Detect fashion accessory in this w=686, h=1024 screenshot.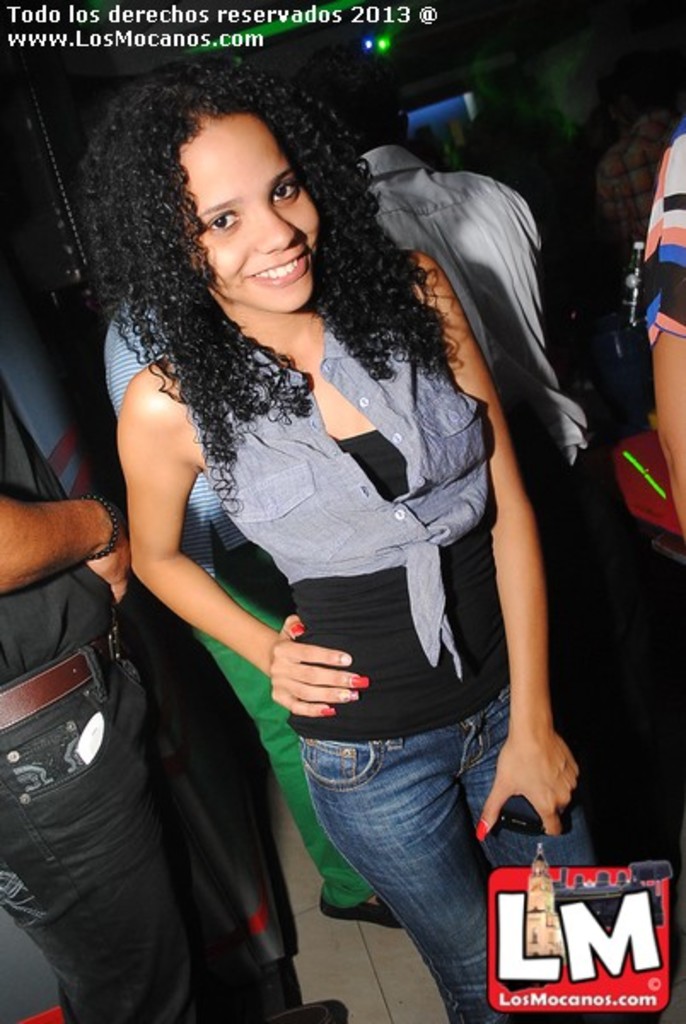
Detection: [left=292, top=628, right=300, bottom=637].
